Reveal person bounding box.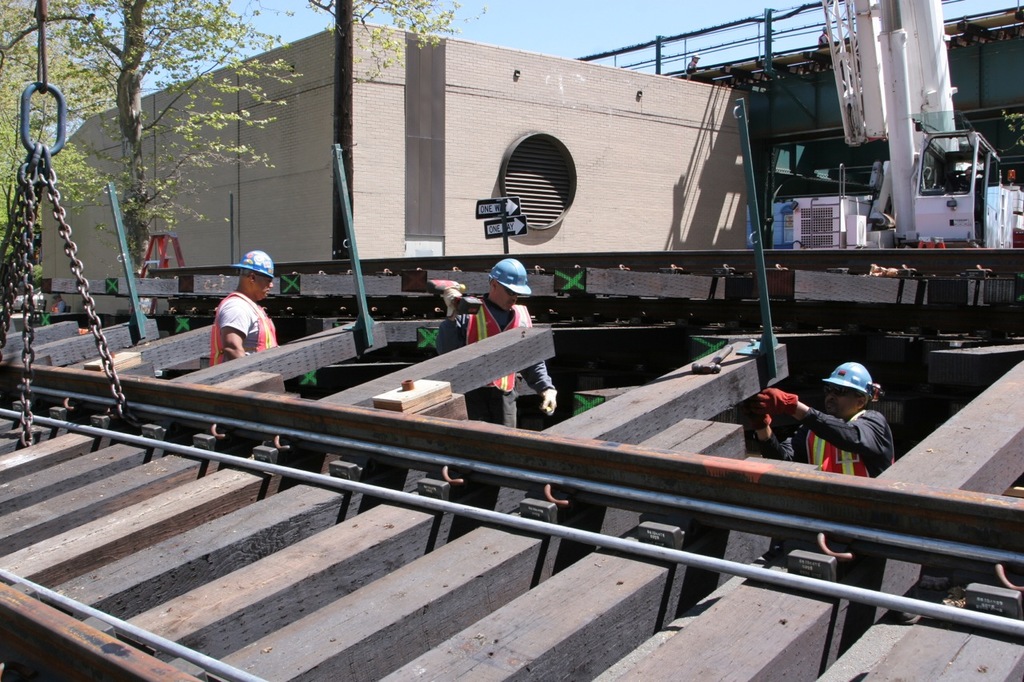
Revealed: 436, 257, 562, 433.
